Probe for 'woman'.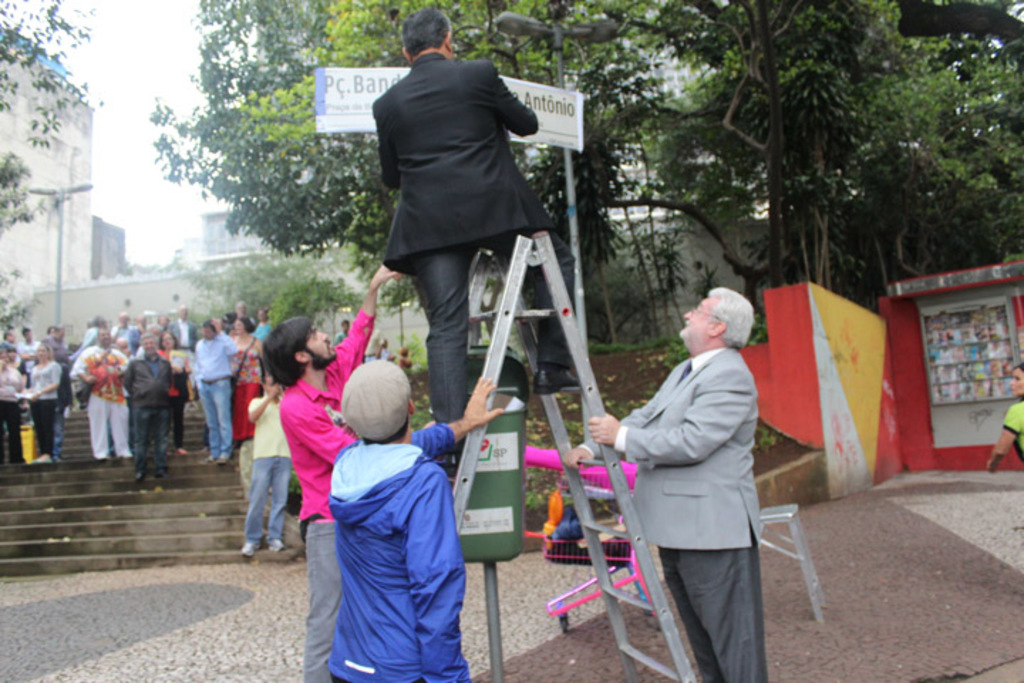
Probe result: 229/316/263/443.
